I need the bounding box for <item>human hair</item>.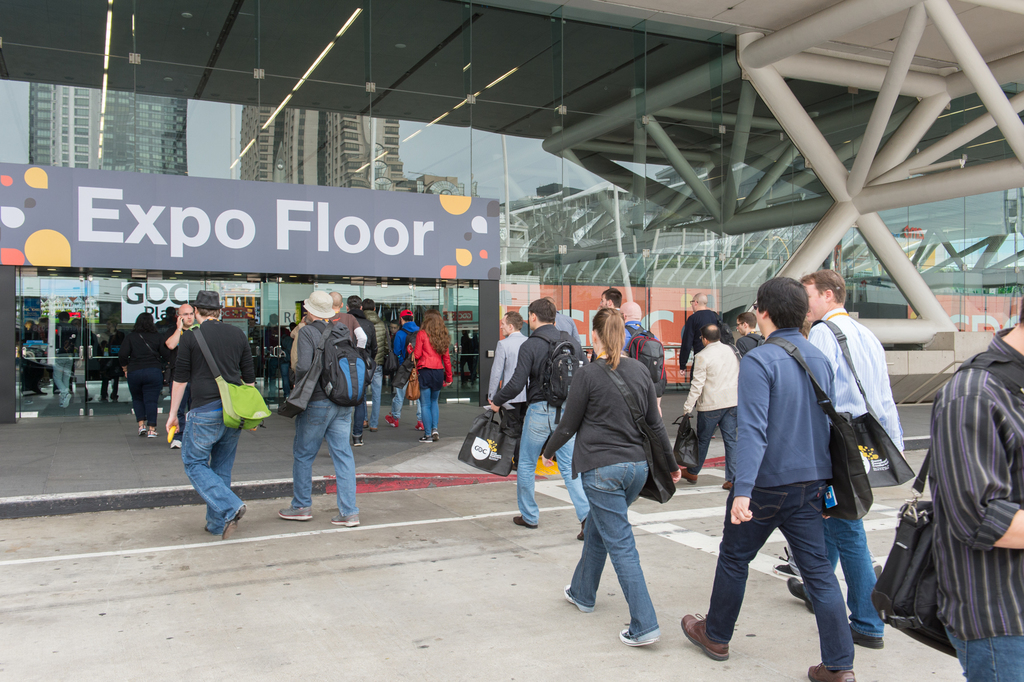
Here it is: 502:309:525:331.
